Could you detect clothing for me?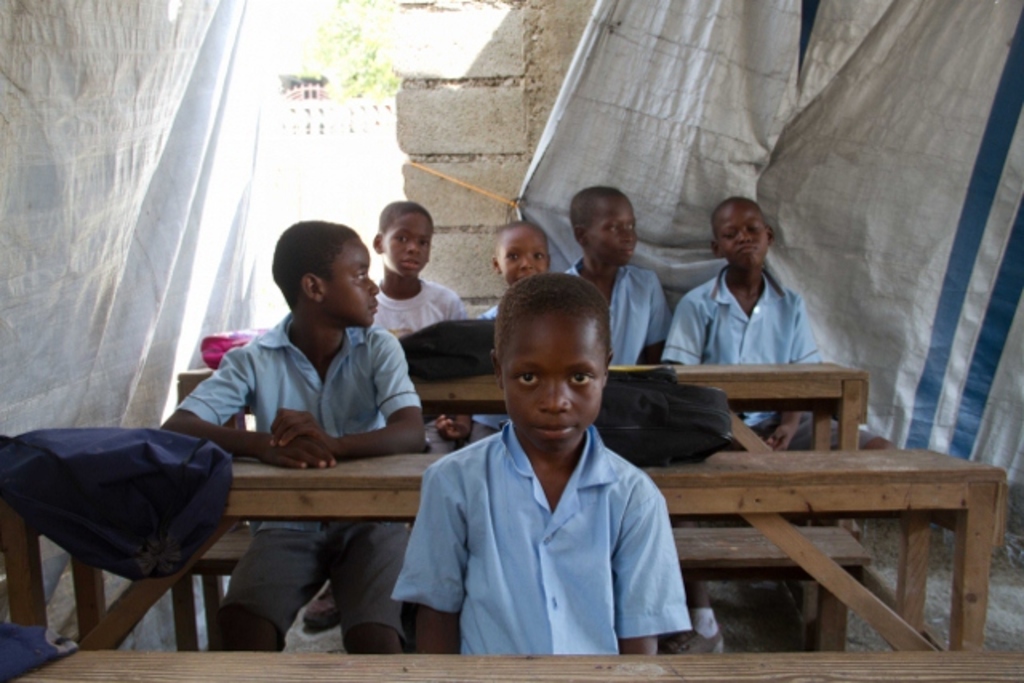
Detection result: 392 416 693 653.
